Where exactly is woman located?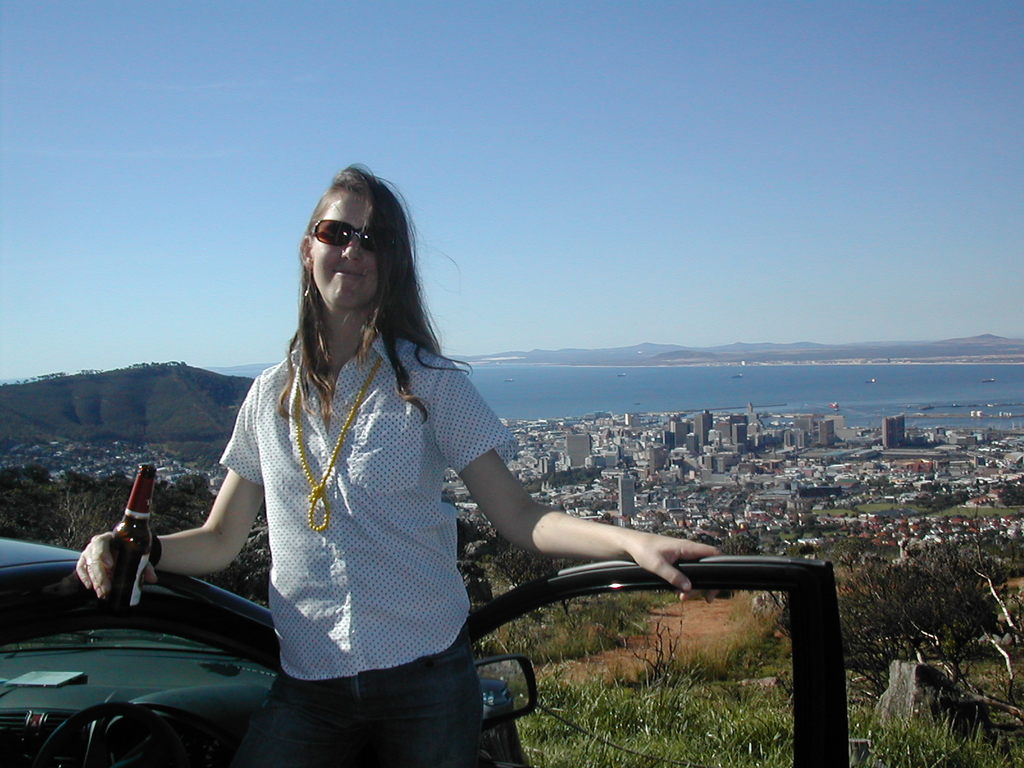
Its bounding box is (x1=148, y1=185, x2=629, y2=760).
